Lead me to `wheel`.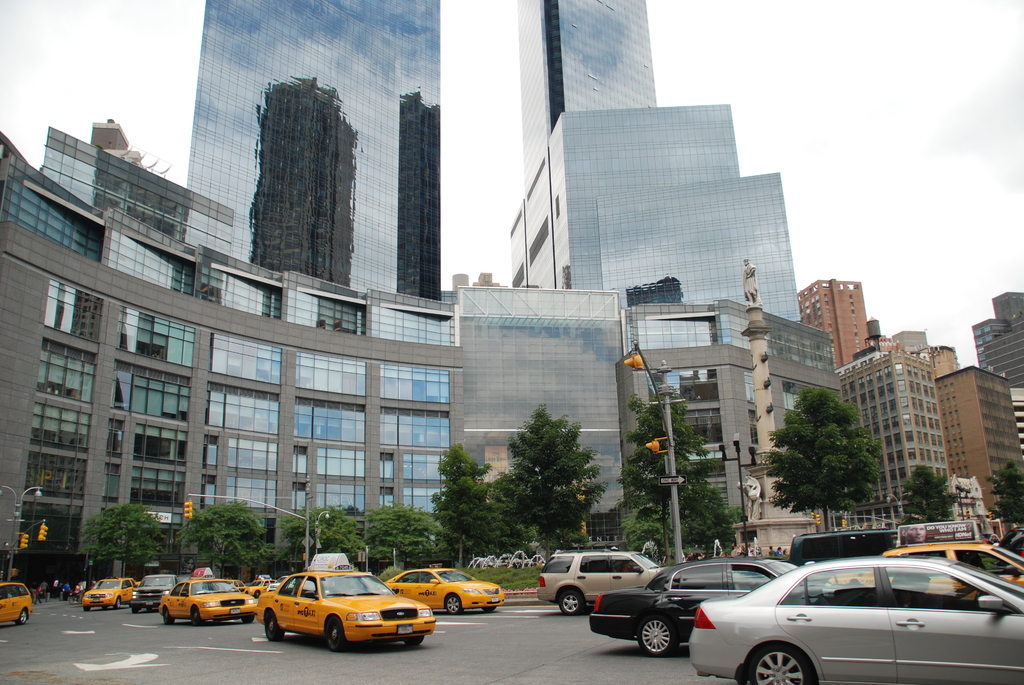
Lead to <bbox>13, 611, 28, 623</bbox>.
